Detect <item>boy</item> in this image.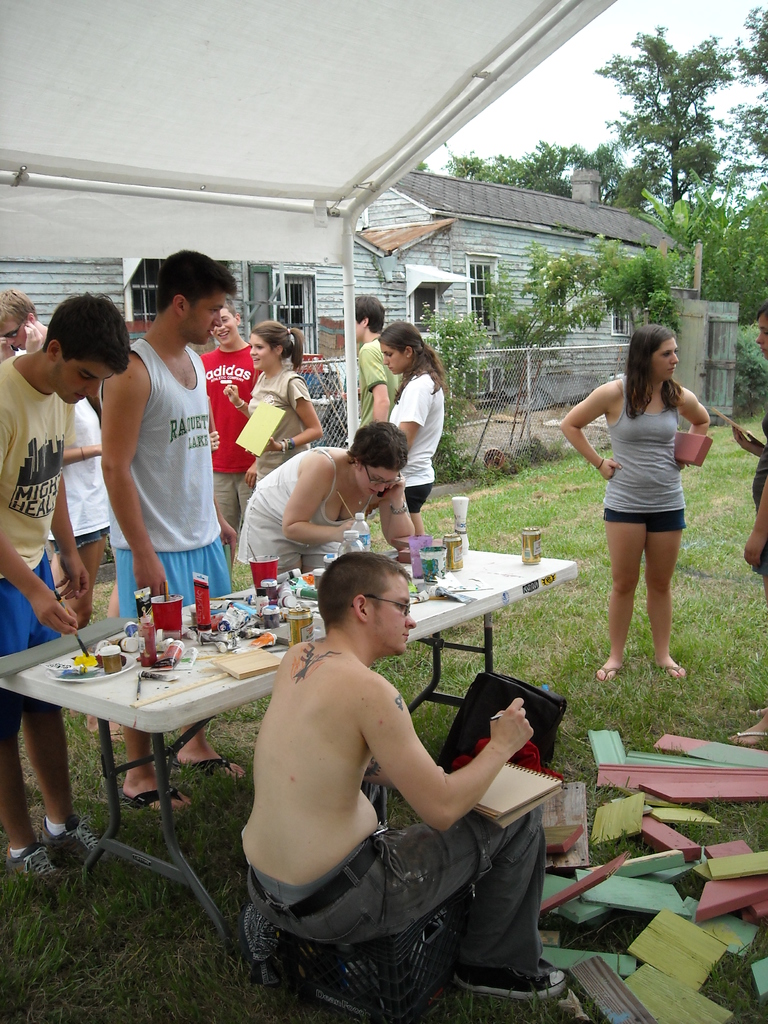
Detection: BBox(216, 551, 568, 1014).
